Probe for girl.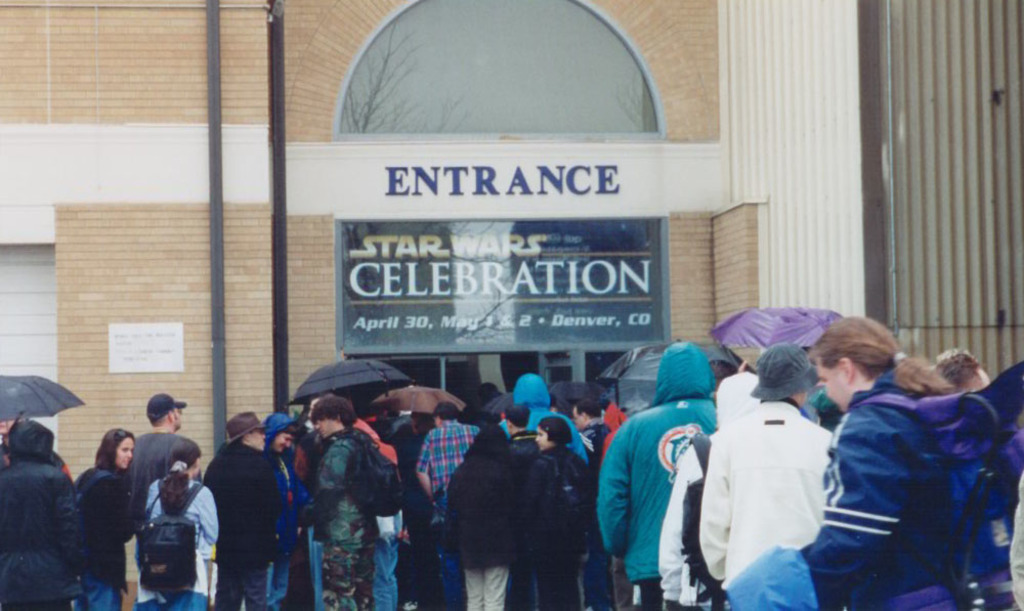
Probe result: detection(516, 412, 594, 610).
